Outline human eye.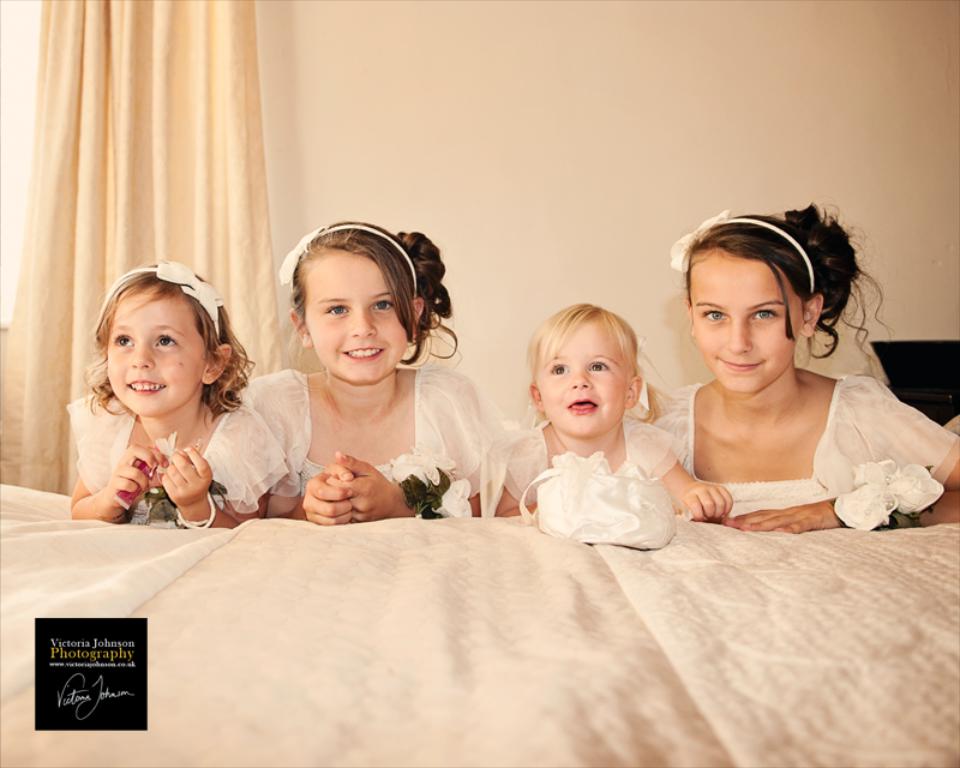
Outline: [370,298,390,313].
